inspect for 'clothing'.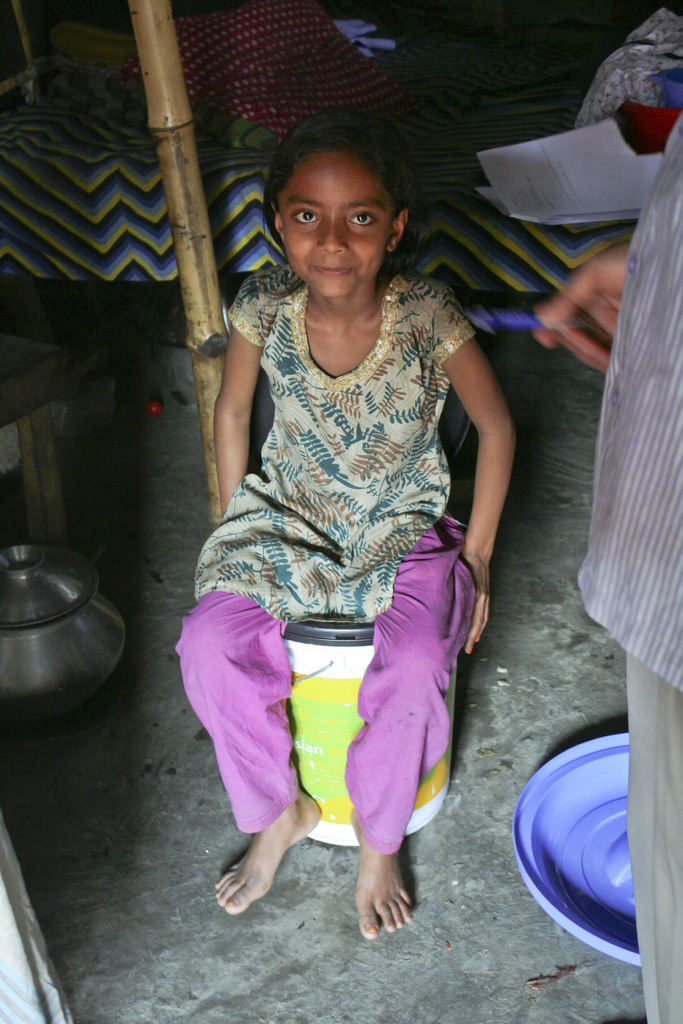
Inspection: <box>576,123,682,1023</box>.
